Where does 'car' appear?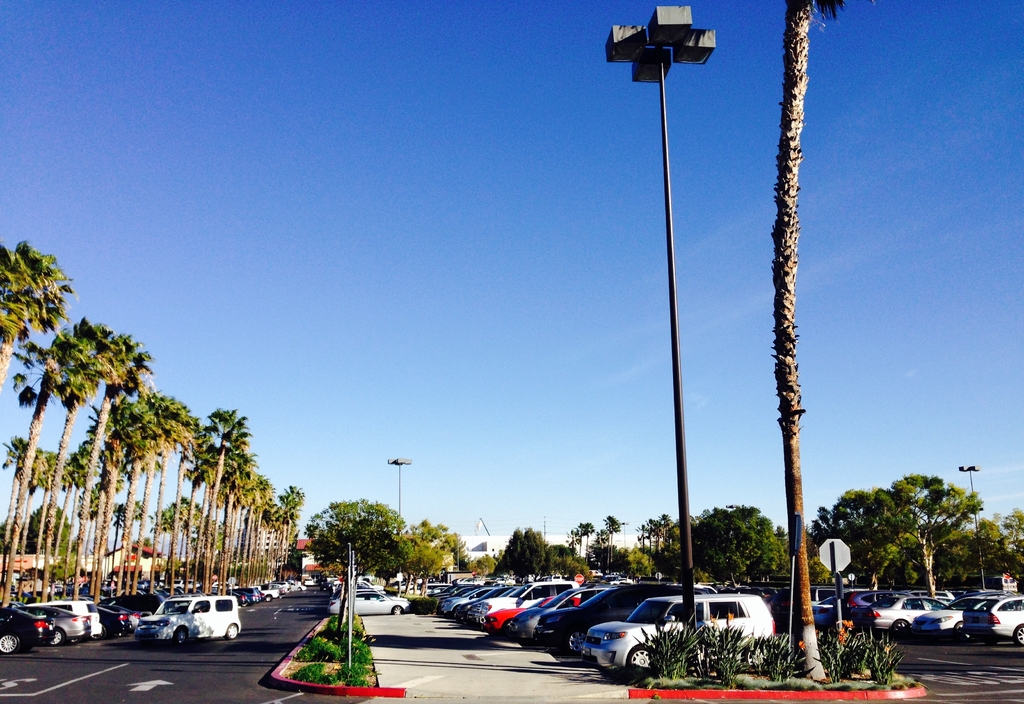
Appears at (left=326, top=574, right=409, bottom=620).
